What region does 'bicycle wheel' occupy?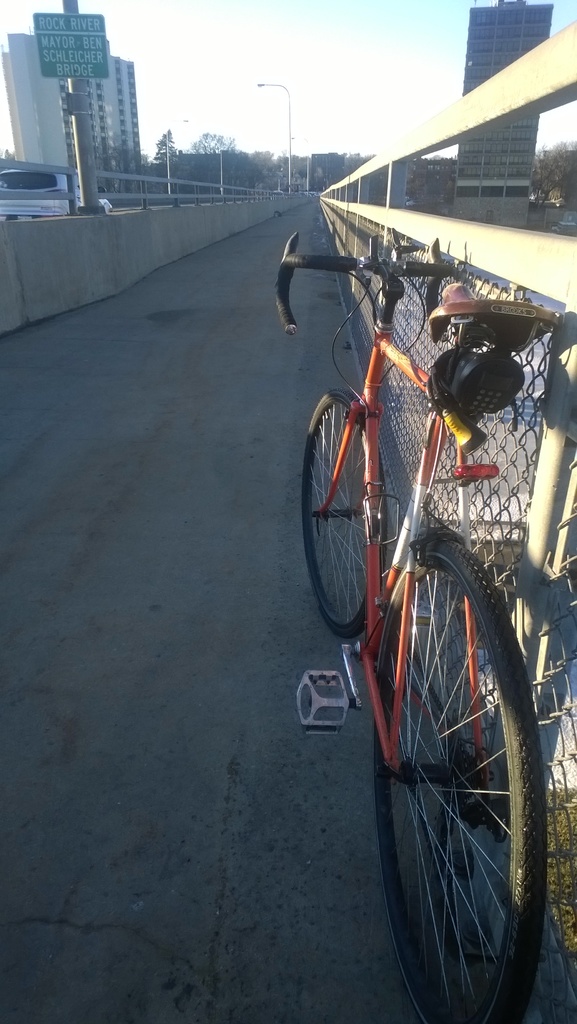
347, 490, 548, 1014.
